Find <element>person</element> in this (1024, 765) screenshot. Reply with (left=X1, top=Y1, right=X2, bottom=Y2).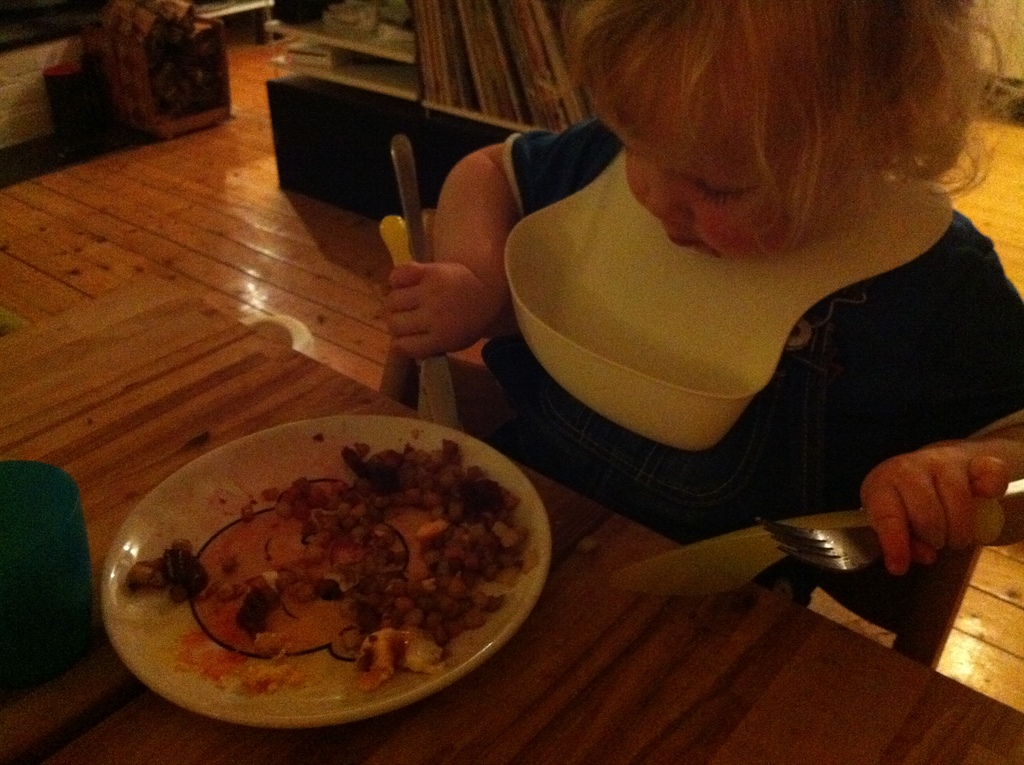
(left=424, top=0, right=1023, bottom=641).
